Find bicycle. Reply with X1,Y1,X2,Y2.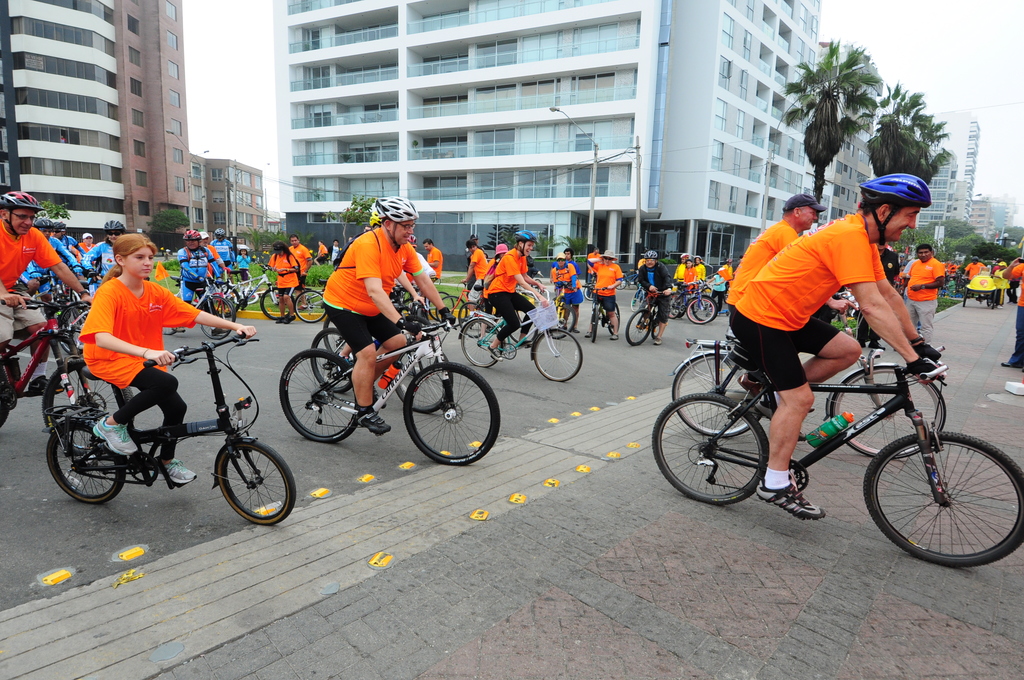
208,265,285,328.
